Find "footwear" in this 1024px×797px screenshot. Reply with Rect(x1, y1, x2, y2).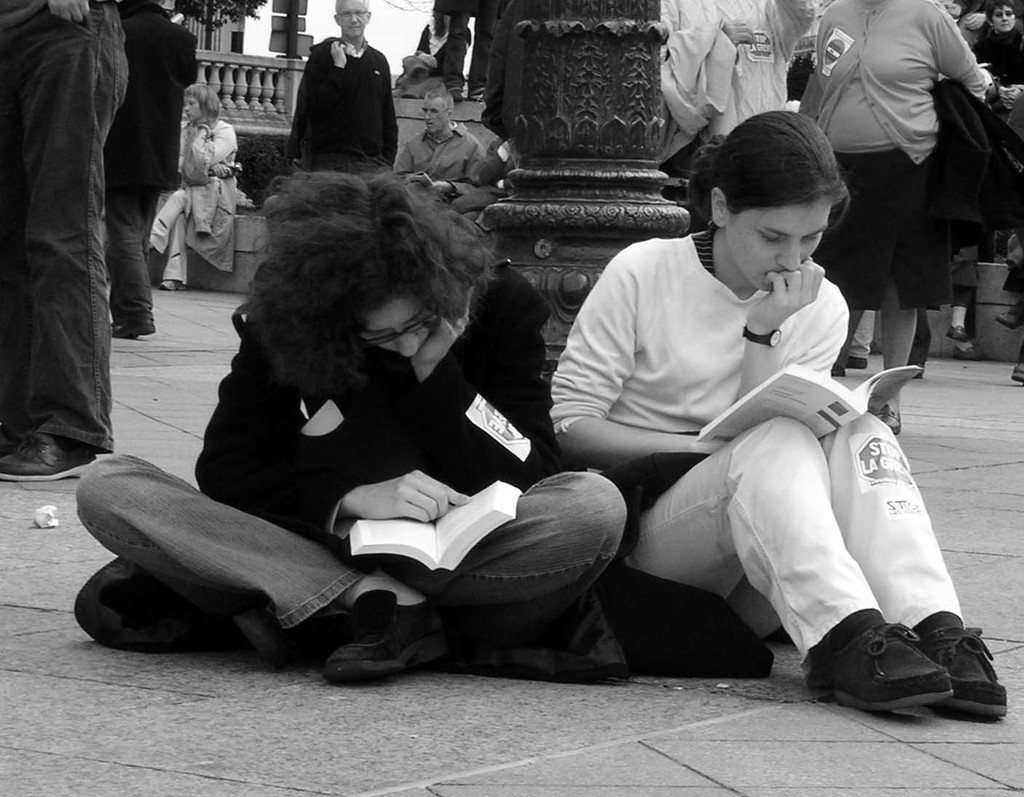
Rect(843, 353, 868, 370).
